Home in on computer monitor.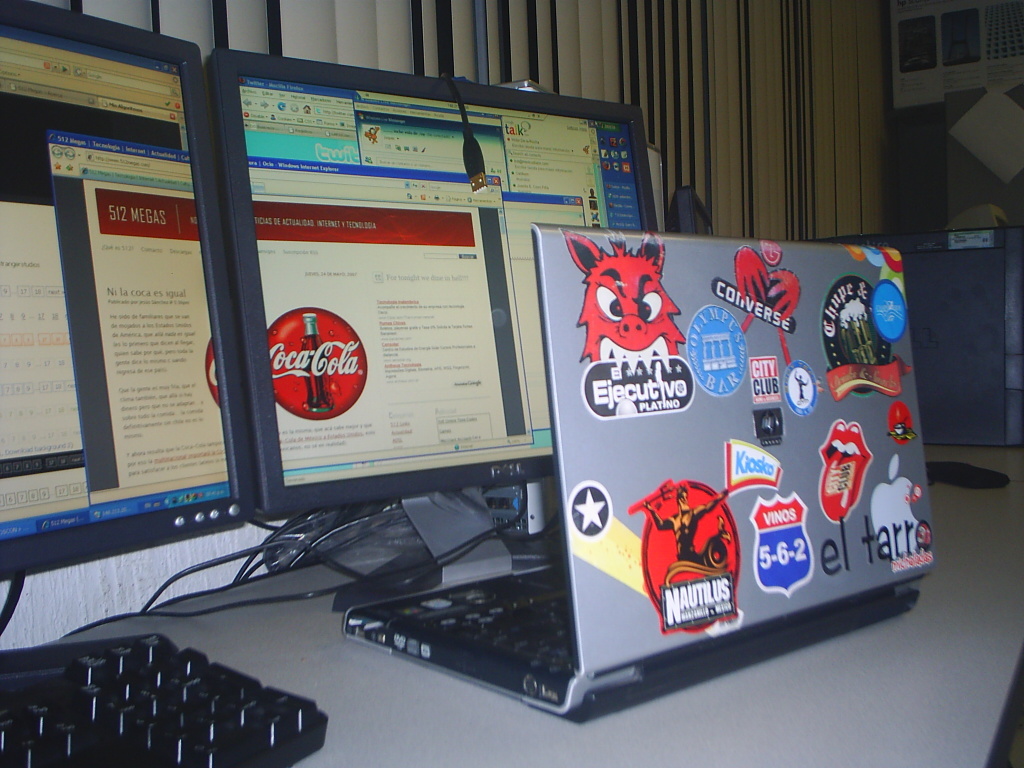
Homed in at BBox(217, 49, 649, 585).
